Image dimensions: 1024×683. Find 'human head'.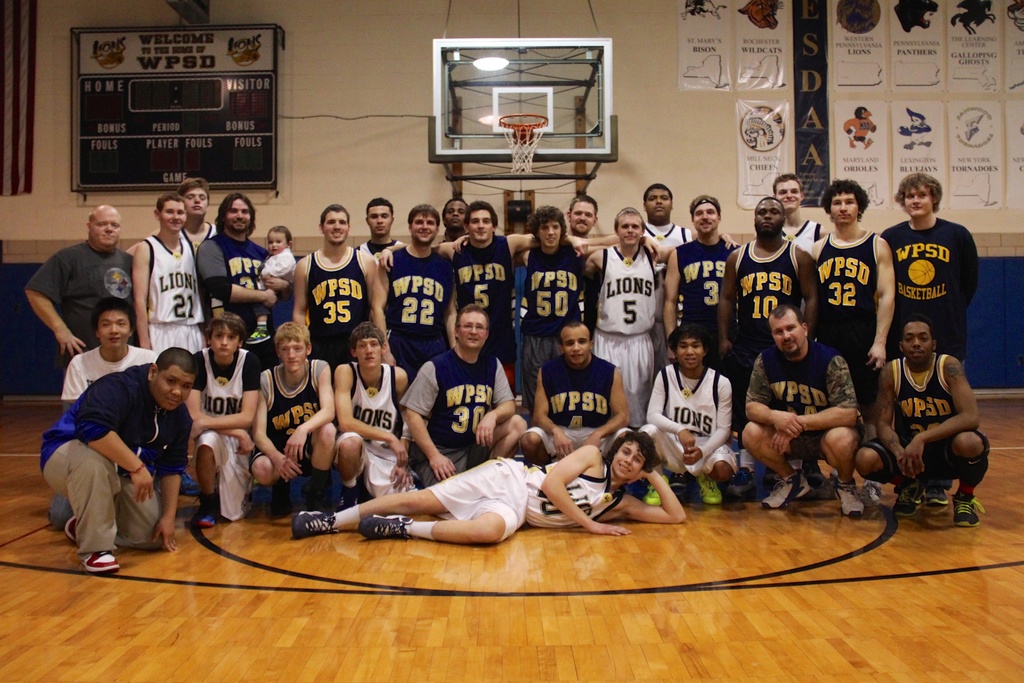
(x1=157, y1=193, x2=189, y2=232).
